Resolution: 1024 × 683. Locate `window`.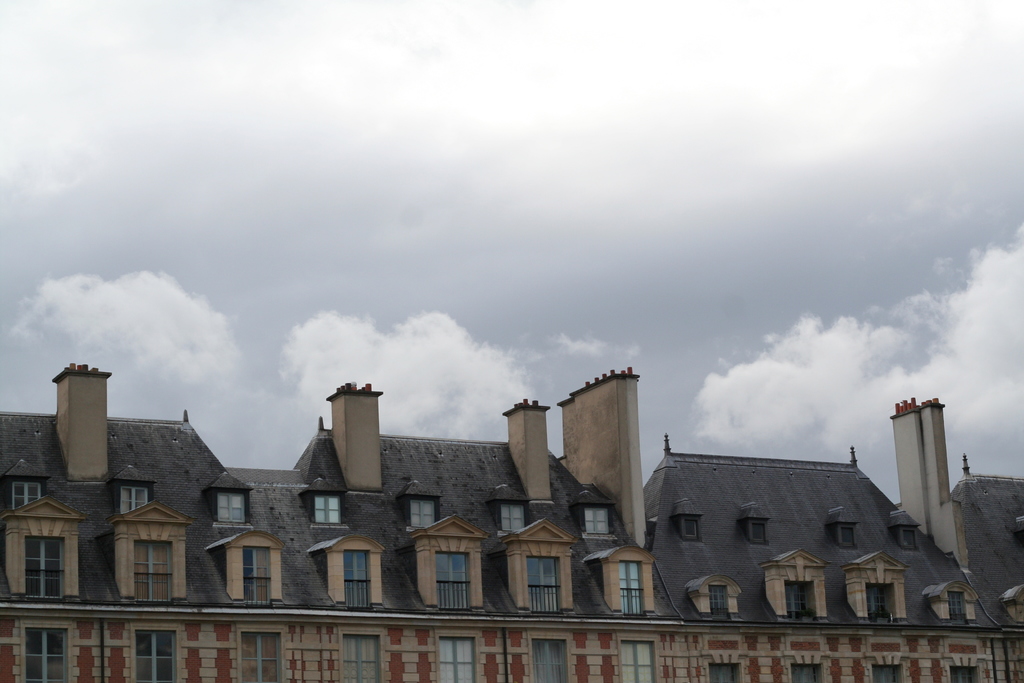
locate(10, 529, 70, 618).
